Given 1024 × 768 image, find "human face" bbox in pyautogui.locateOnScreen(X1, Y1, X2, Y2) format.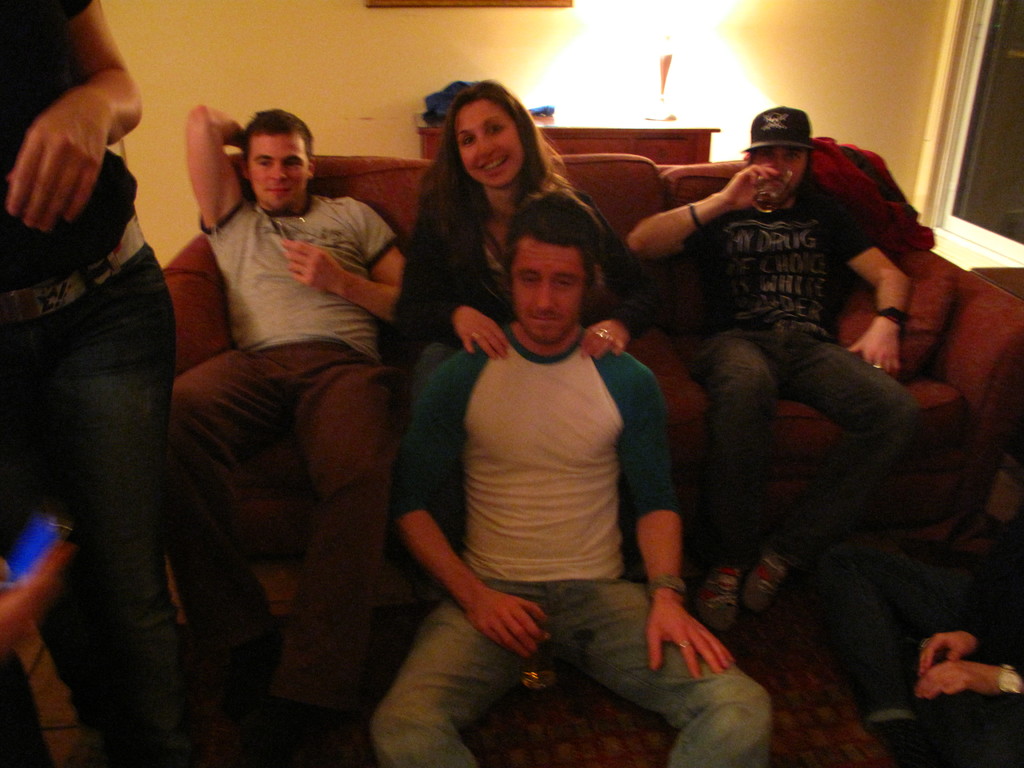
pyautogui.locateOnScreen(511, 234, 583, 339).
